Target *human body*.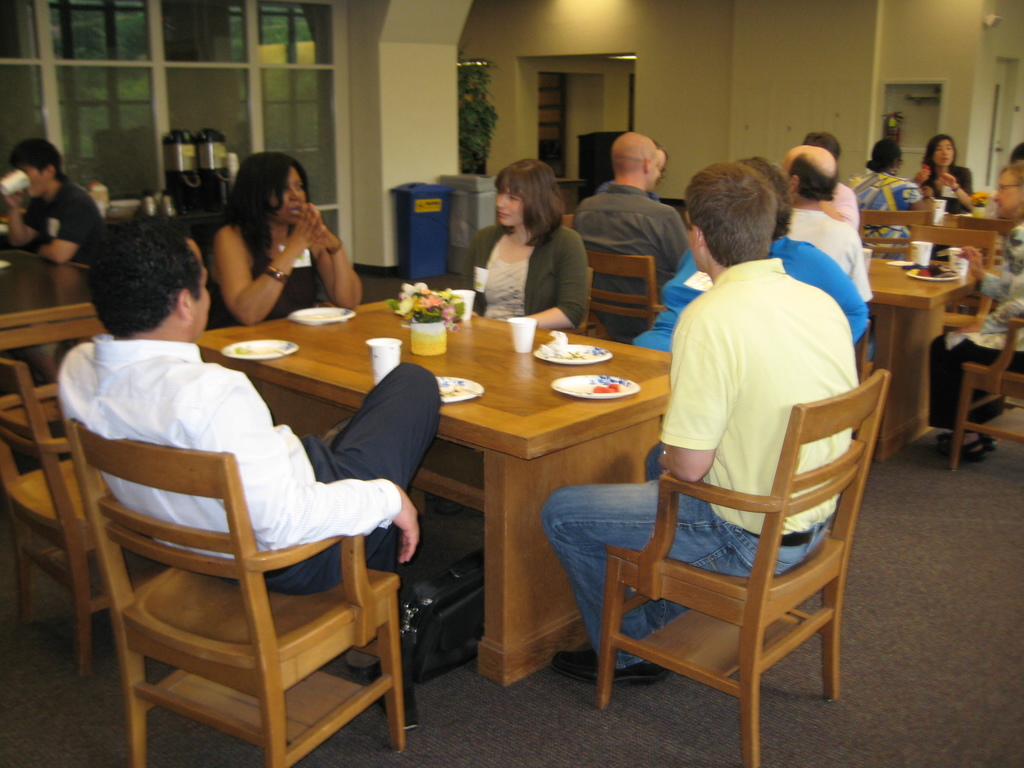
Target region: 852,136,924,262.
